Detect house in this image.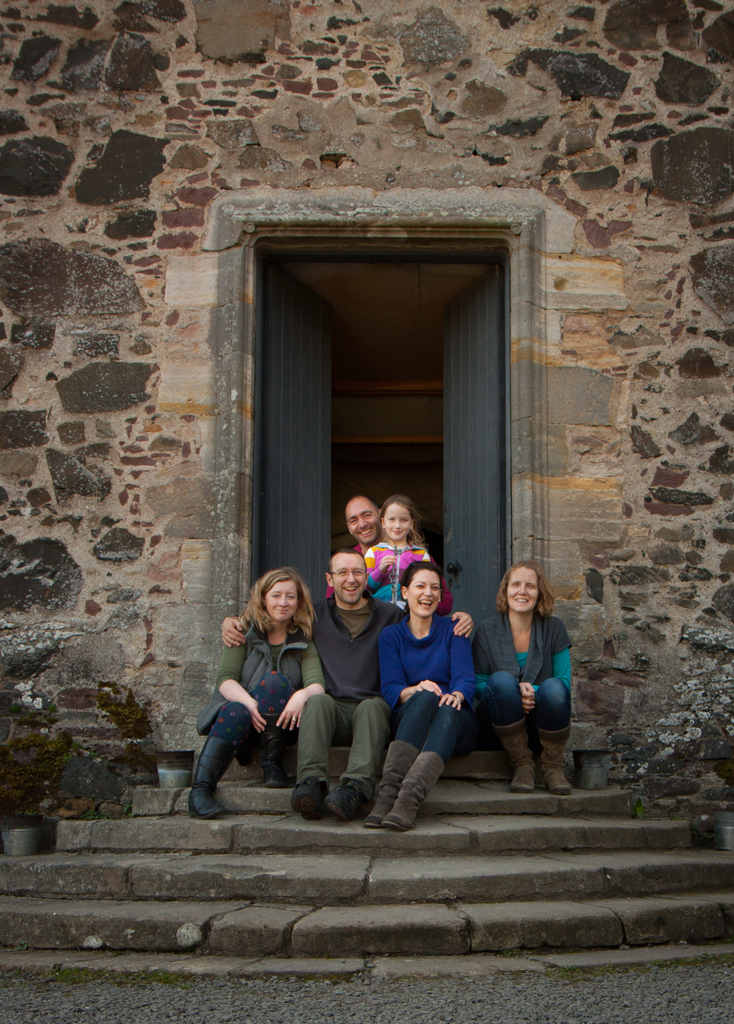
Detection: BBox(0, 0, 733, 958).
